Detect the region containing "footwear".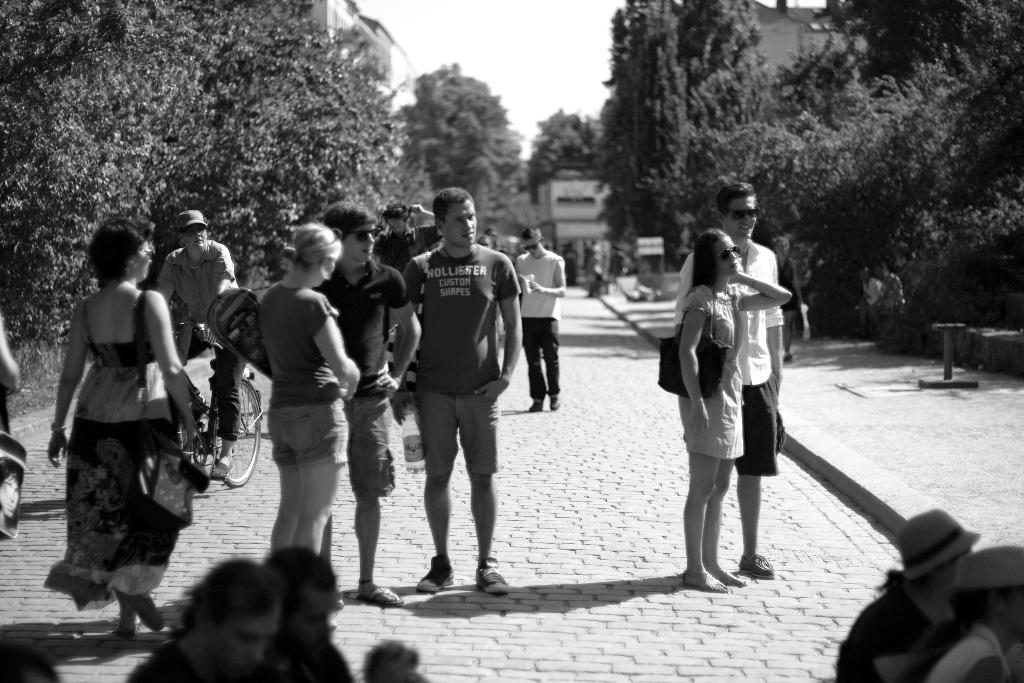
Rect(212, 465, 232, 477).
